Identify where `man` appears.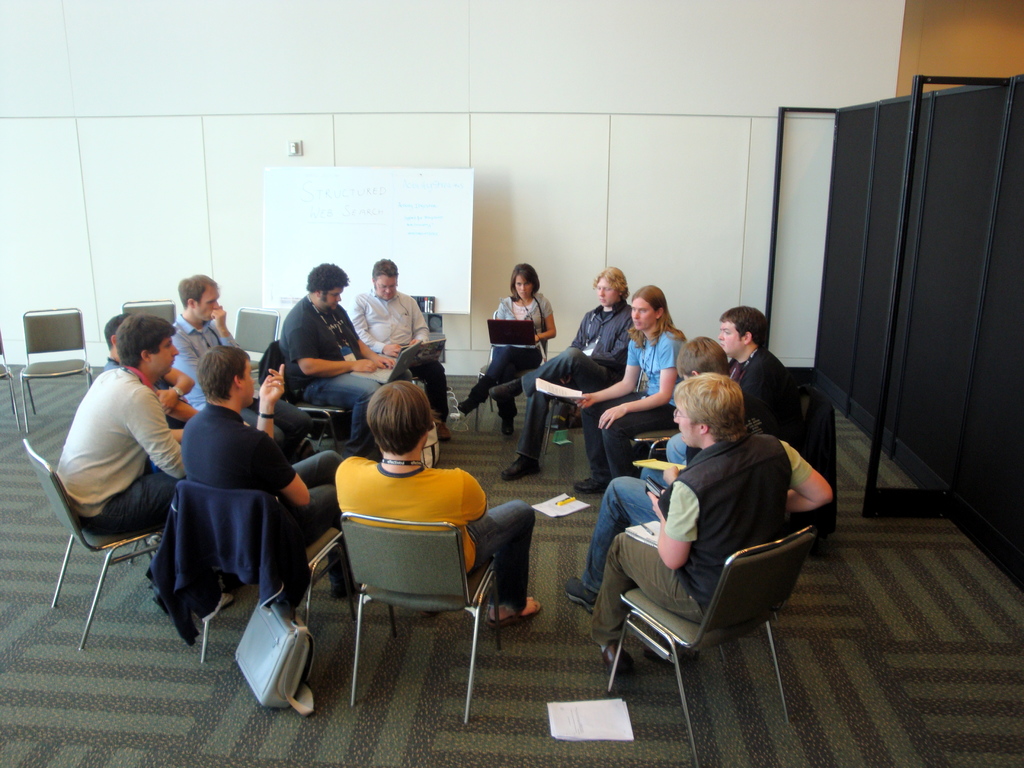
Appears at {"x1": 177, "y1": 342, "x2": 355, "y2": 601}.
